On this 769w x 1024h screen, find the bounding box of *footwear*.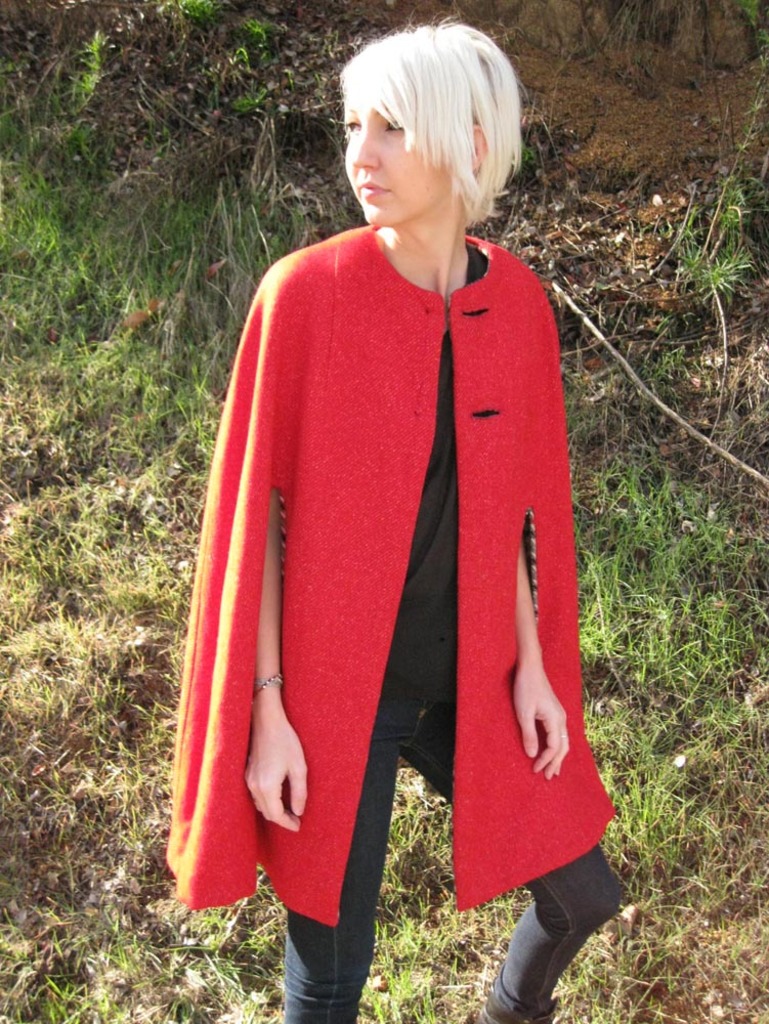
Bounding box: l=478, t=982, r=565, b=1023.
